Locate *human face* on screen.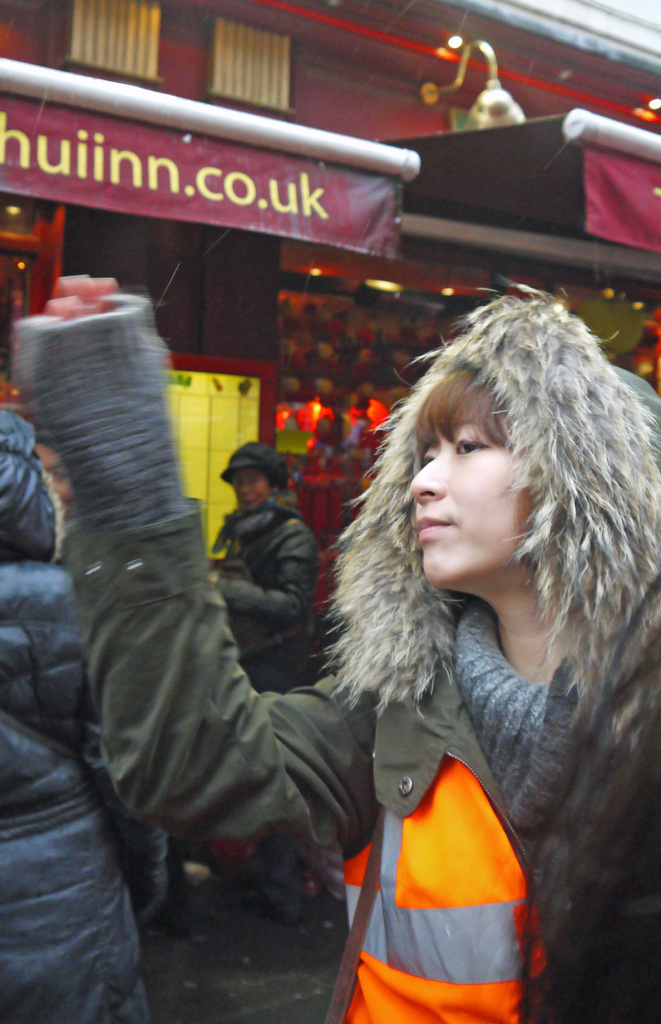
On screen at [x1=400, y1=405, x2=541, y2=588].
